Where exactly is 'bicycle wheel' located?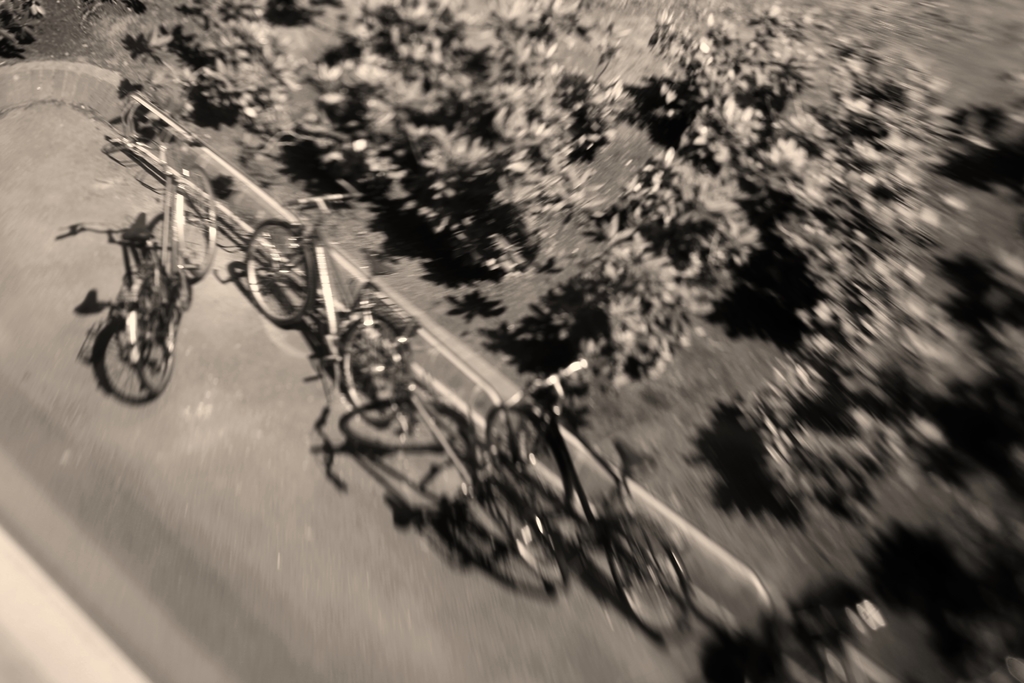
Its bounding box is pyautogui.locateOnScreen(132, 296, 180, 393).
